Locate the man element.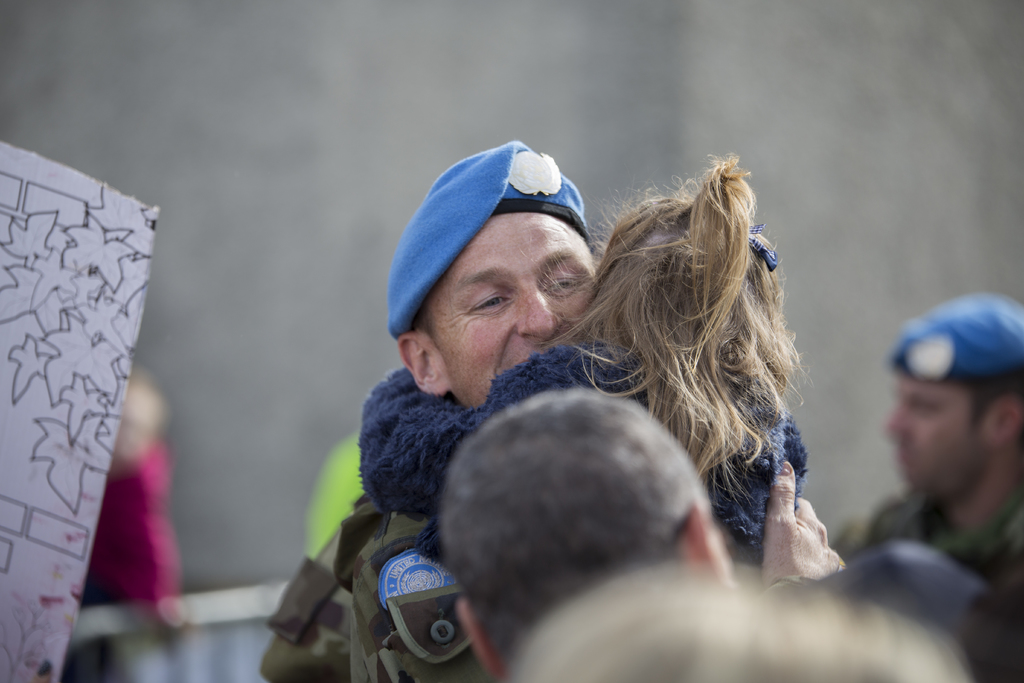
Element bbox: {"left": 842, "top": 294, "right": 1023, "bottom": 605}.
